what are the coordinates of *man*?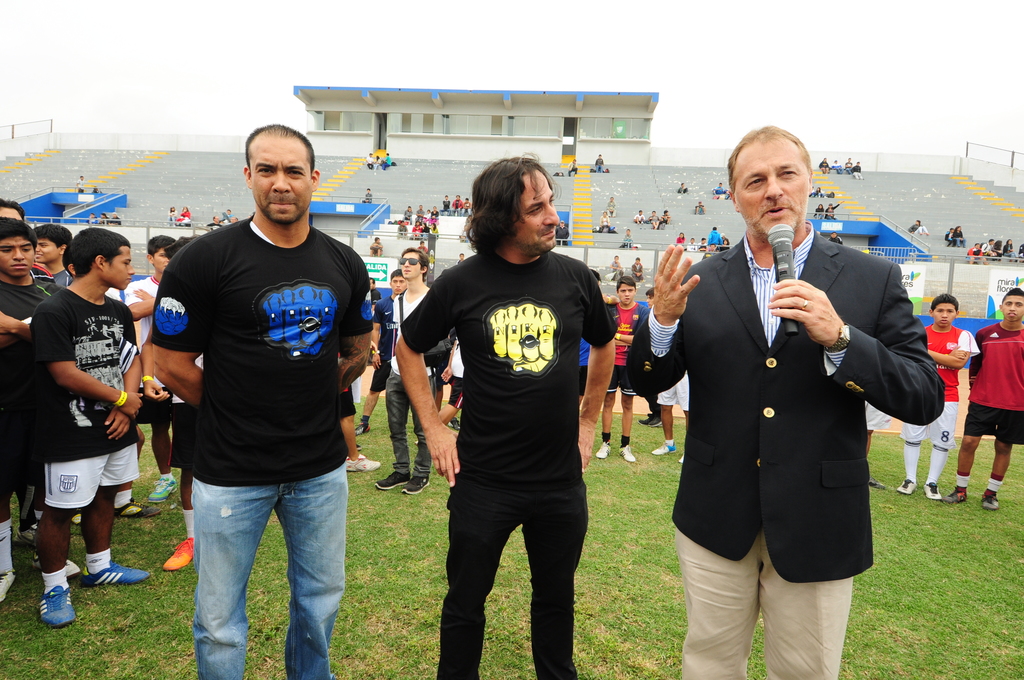
(left=707, top=225, right=724, bottom=245).
